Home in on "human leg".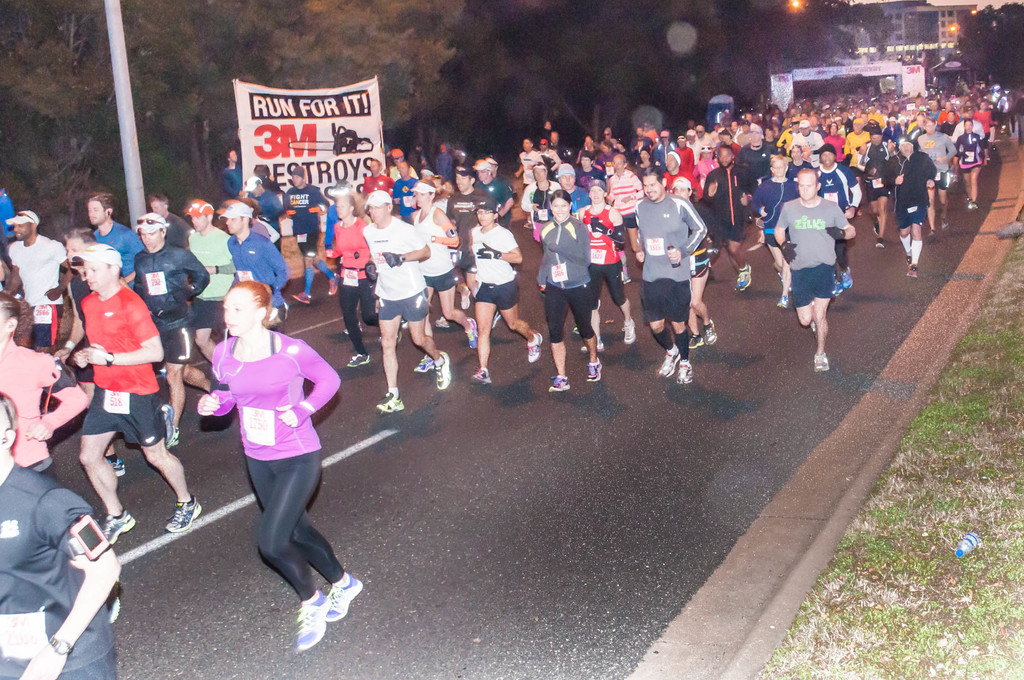
Homed in at x1=428 y1=280 x2=477 y2=354.
